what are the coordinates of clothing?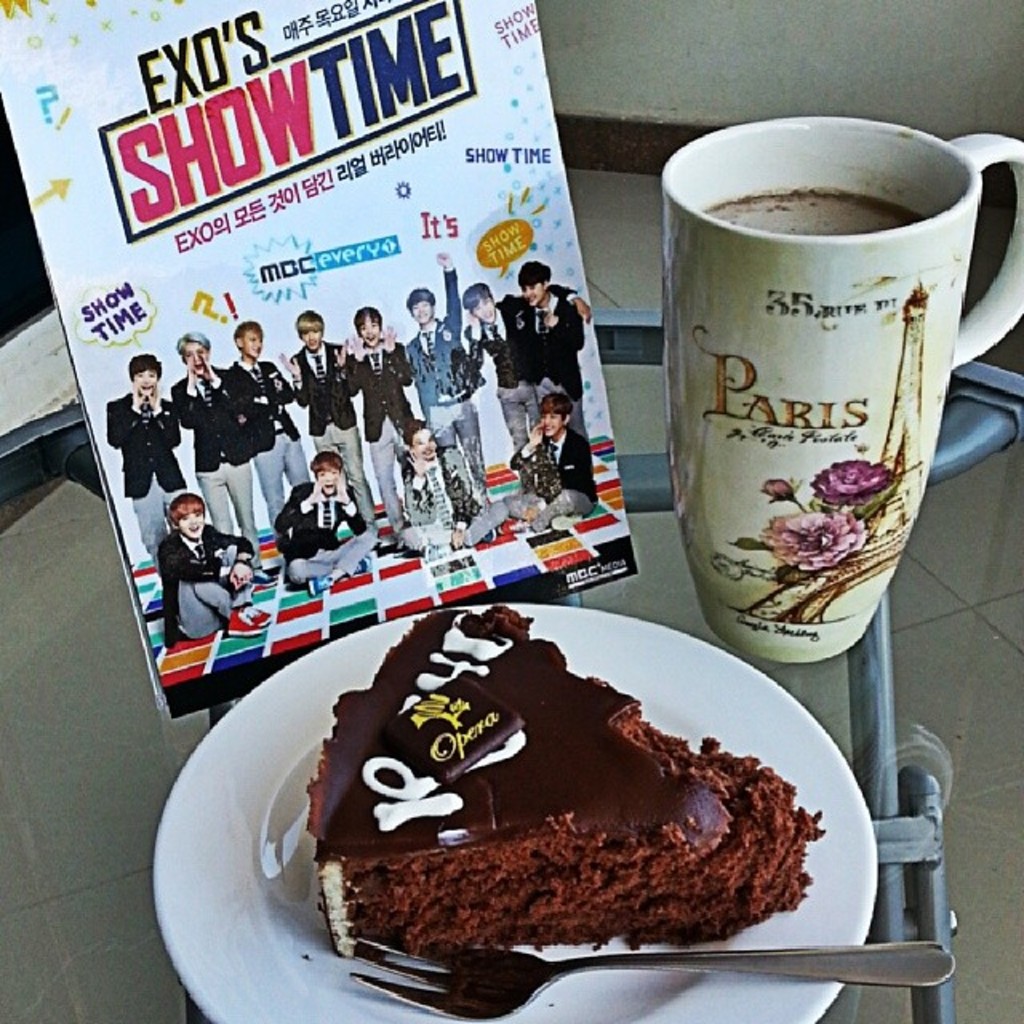
(171,366,259,542).
